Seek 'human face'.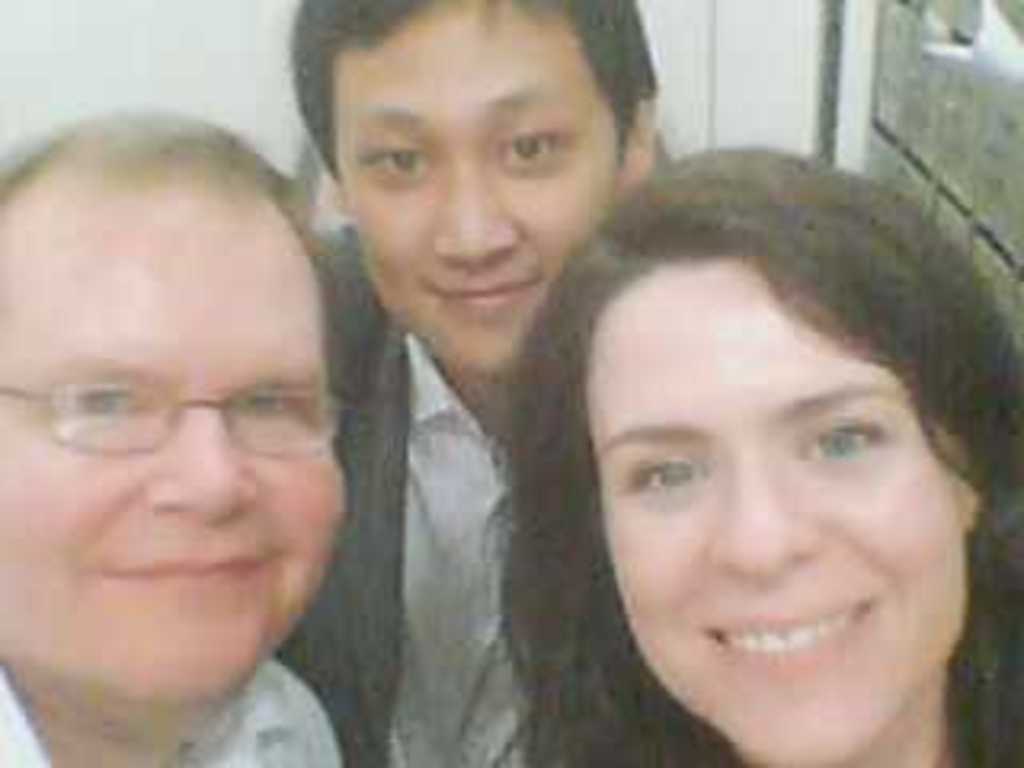
(0, 160, 349, 698).
